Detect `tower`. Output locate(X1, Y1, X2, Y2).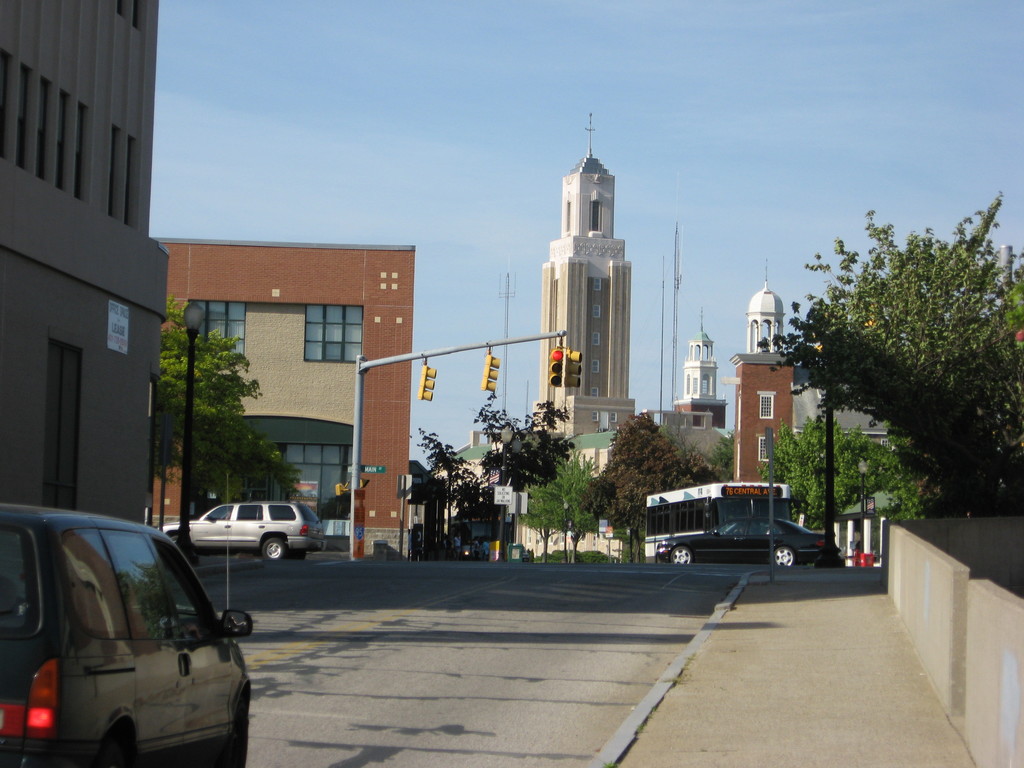
locate(529, 115, 648, 443).
